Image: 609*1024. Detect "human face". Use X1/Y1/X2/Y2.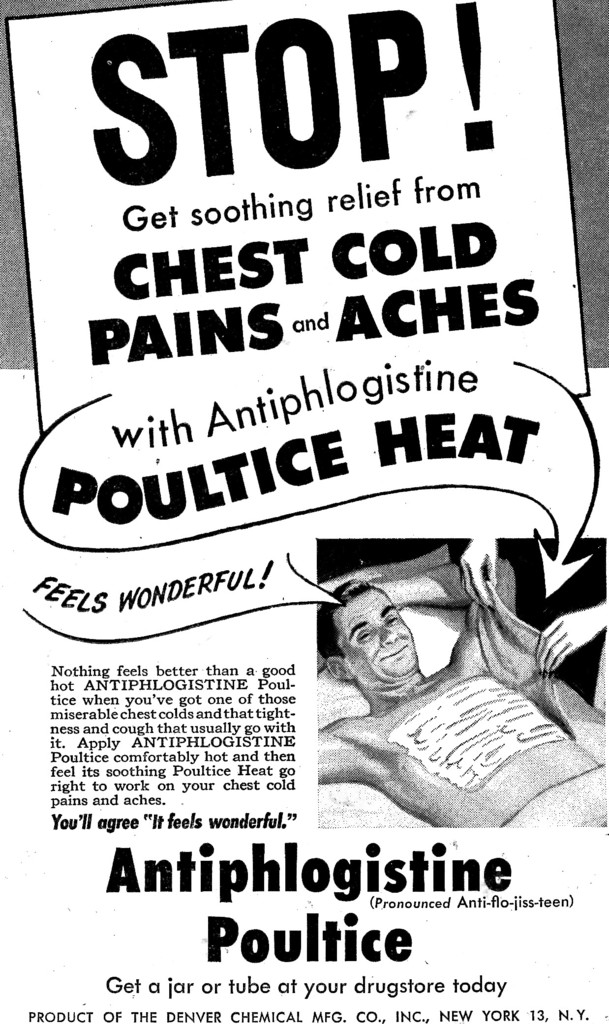
344/584/414/682.
